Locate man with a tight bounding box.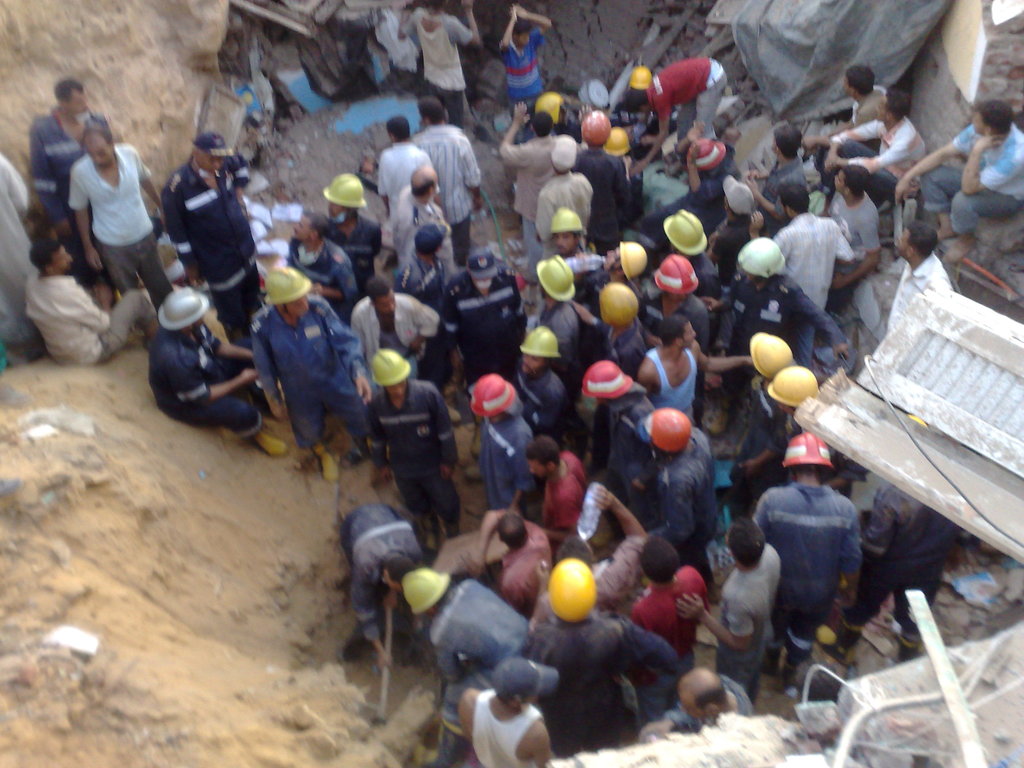
box=[536, 135, 594, 261].
